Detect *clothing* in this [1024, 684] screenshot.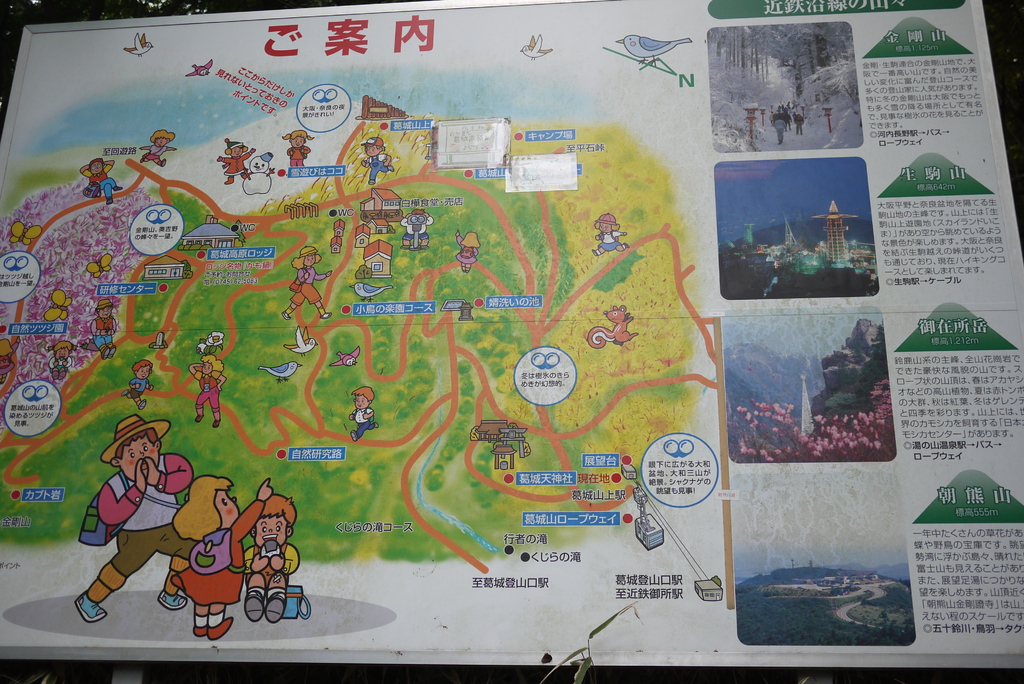
Detection: region(170, 496, 268, 606).
